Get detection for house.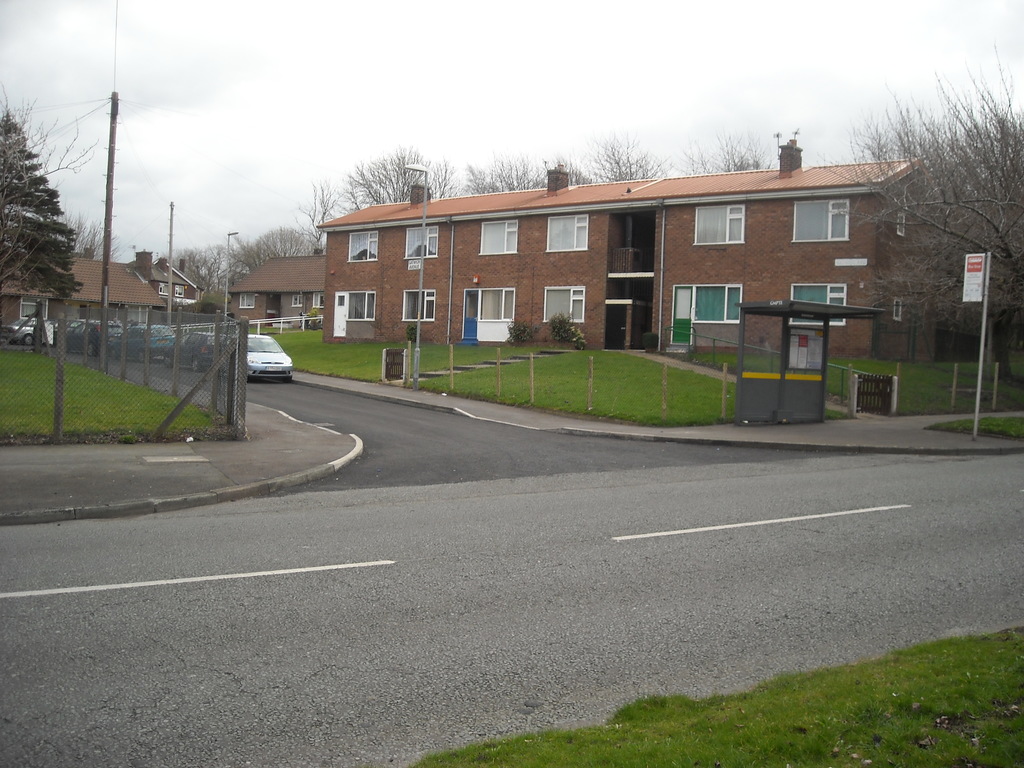
Detection: [313, 136, 949, 363].
